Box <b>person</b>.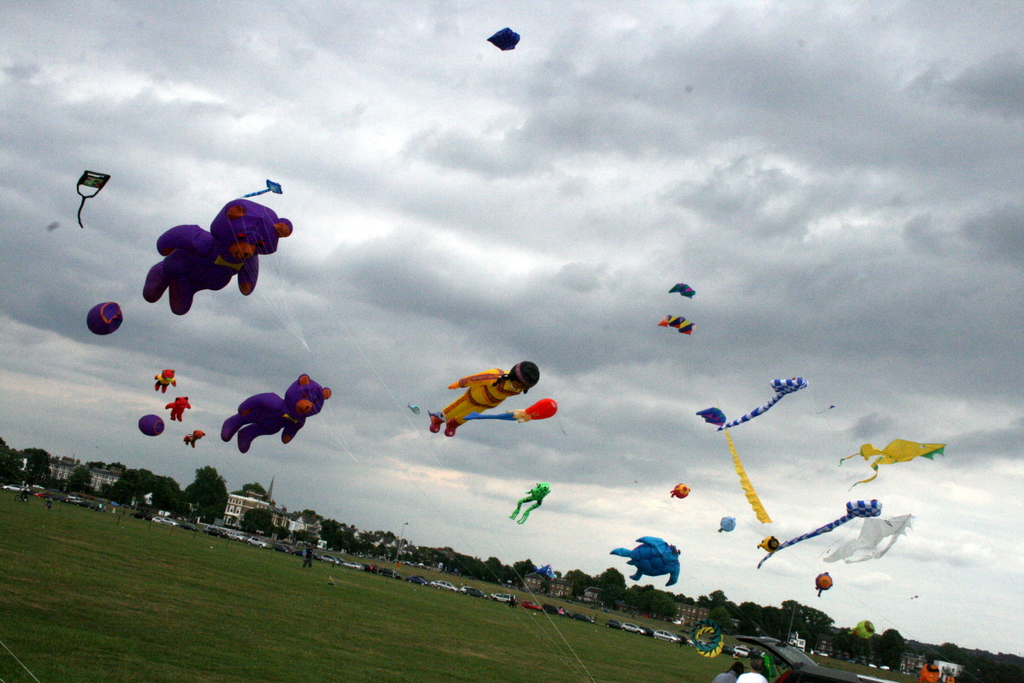
(428,360,540,434).
